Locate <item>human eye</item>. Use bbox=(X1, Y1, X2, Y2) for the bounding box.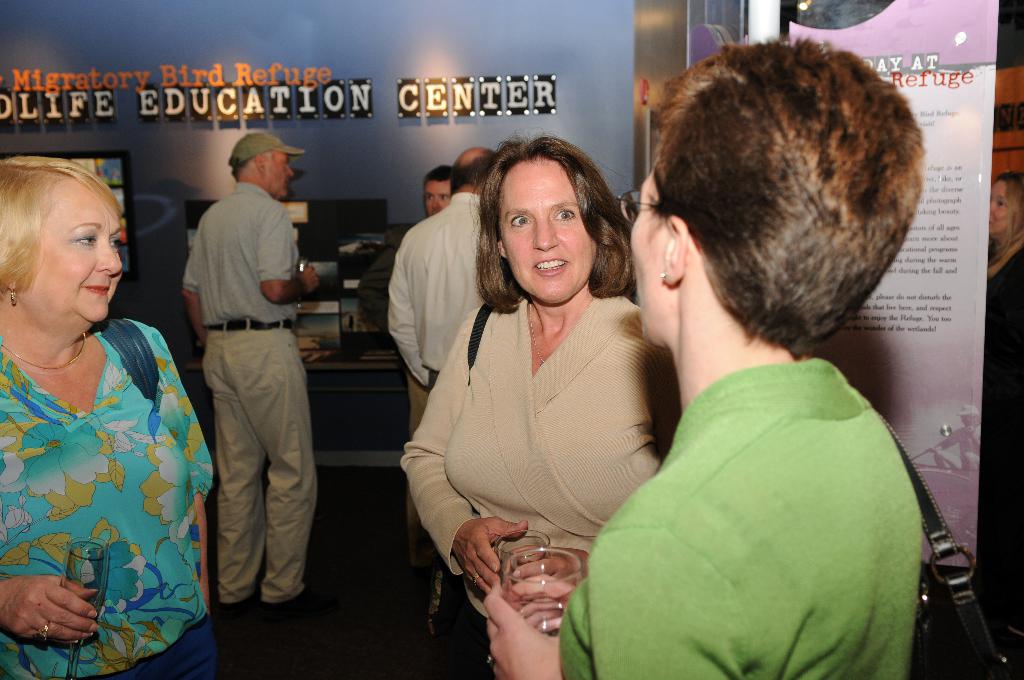
bbox=(69, 231, 97, 249).
